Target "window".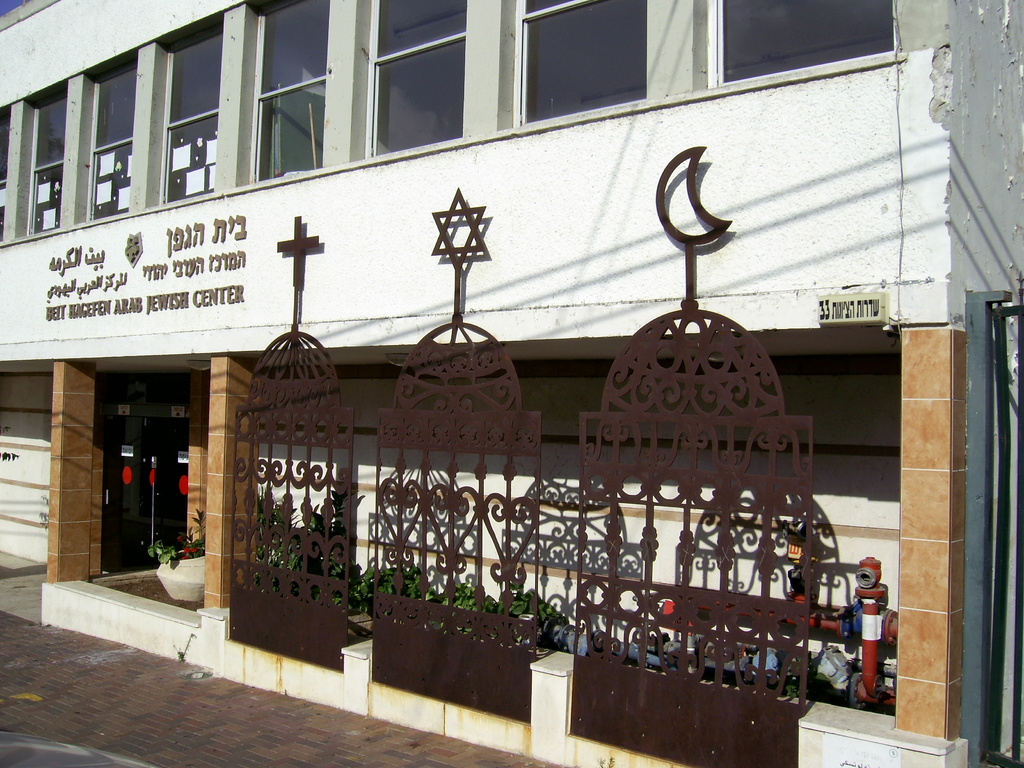
Target region: {"left": 0, "top": 113, "right": 10, "bottom": 243}.
